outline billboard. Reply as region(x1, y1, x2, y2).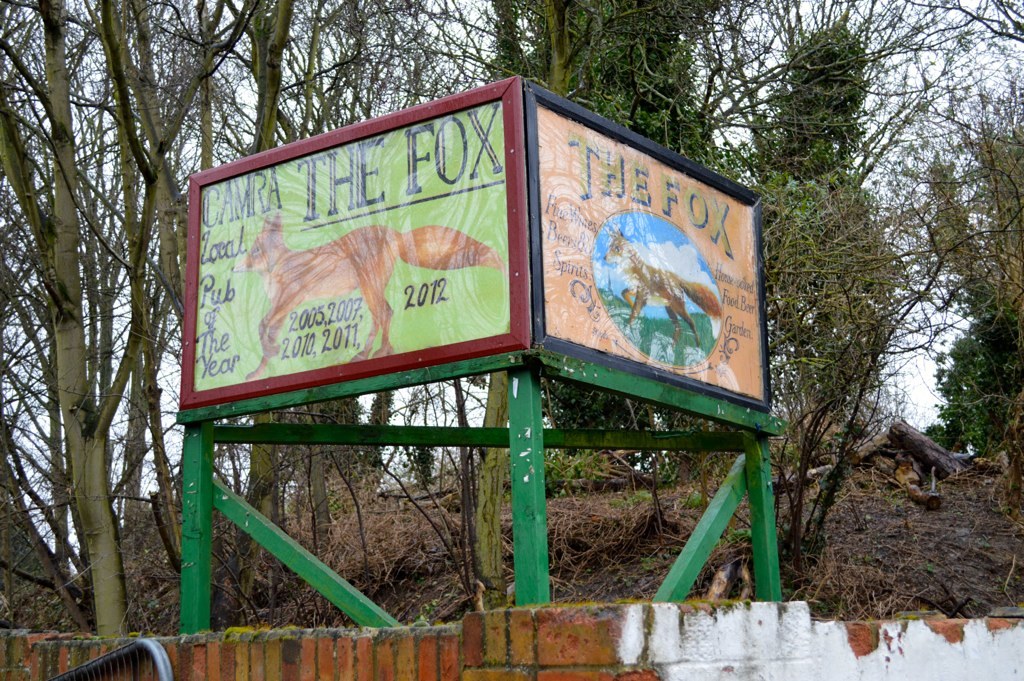
region(174, 99, 521, 398).
